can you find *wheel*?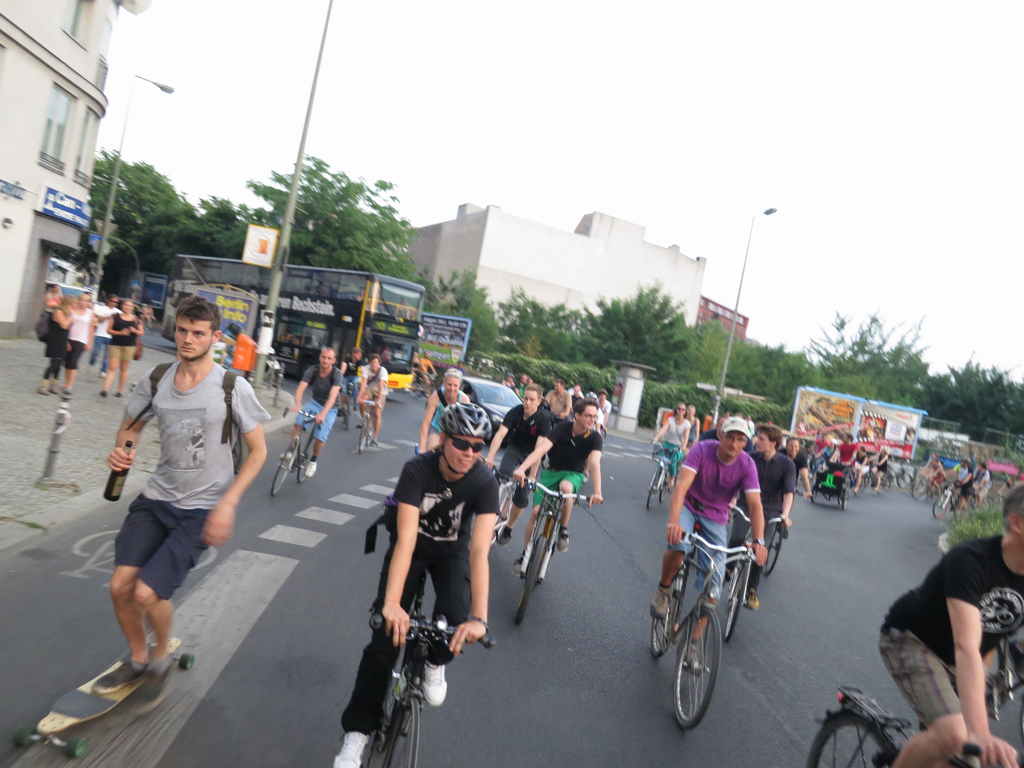
Yes, bounding box: [left=358, top=415, right=367, bottom=456].
